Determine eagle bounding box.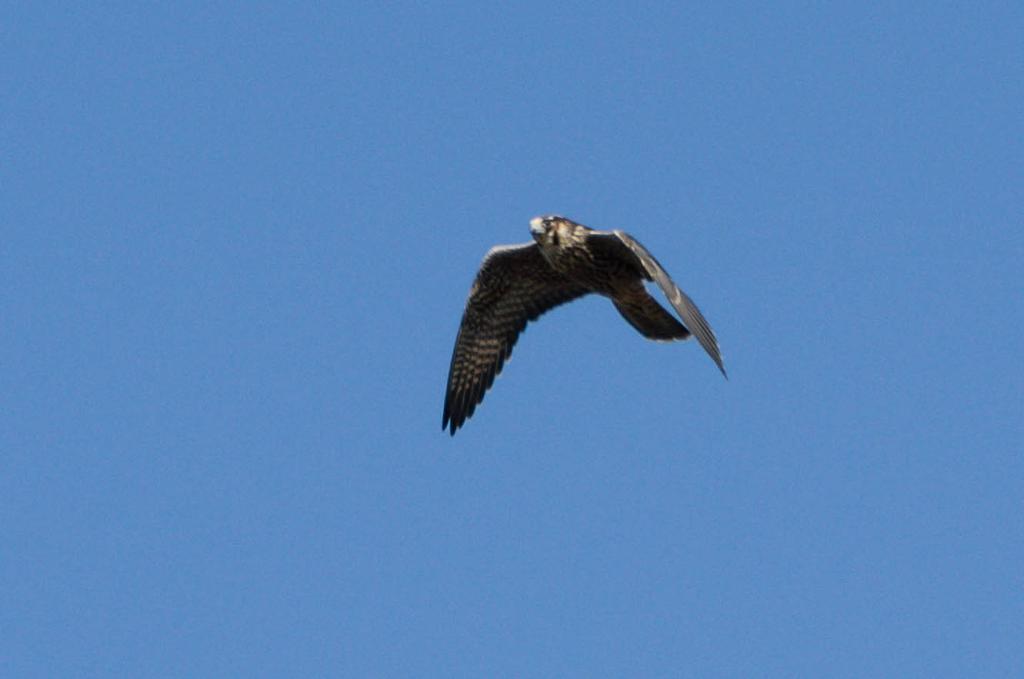
Determined: BBox(434, 212, 730, 436).
